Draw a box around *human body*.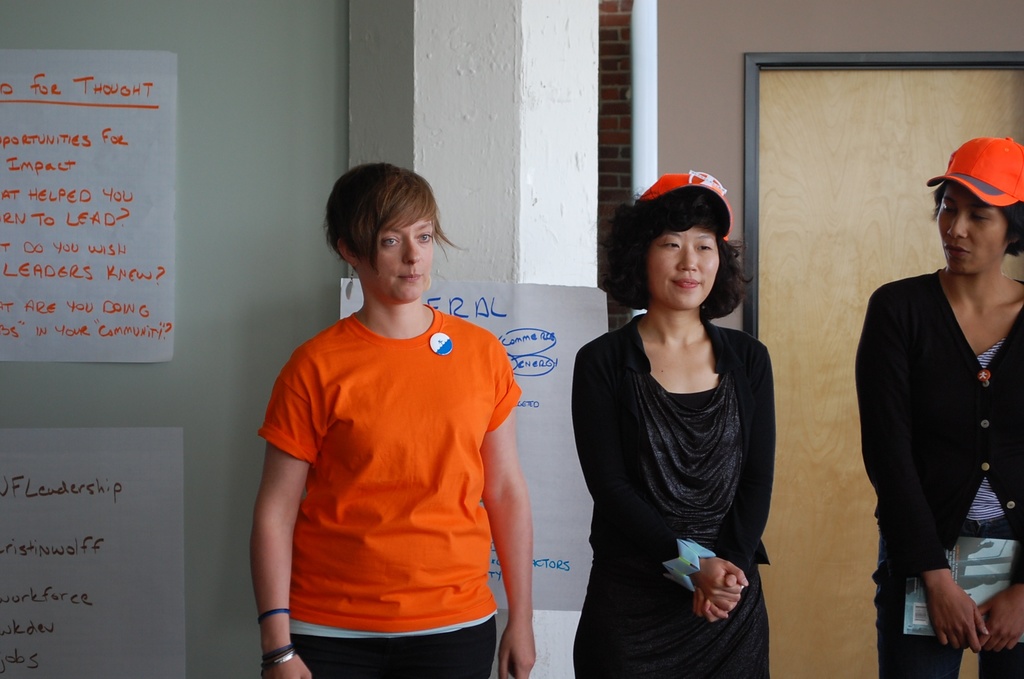
874:127:1013:678.
